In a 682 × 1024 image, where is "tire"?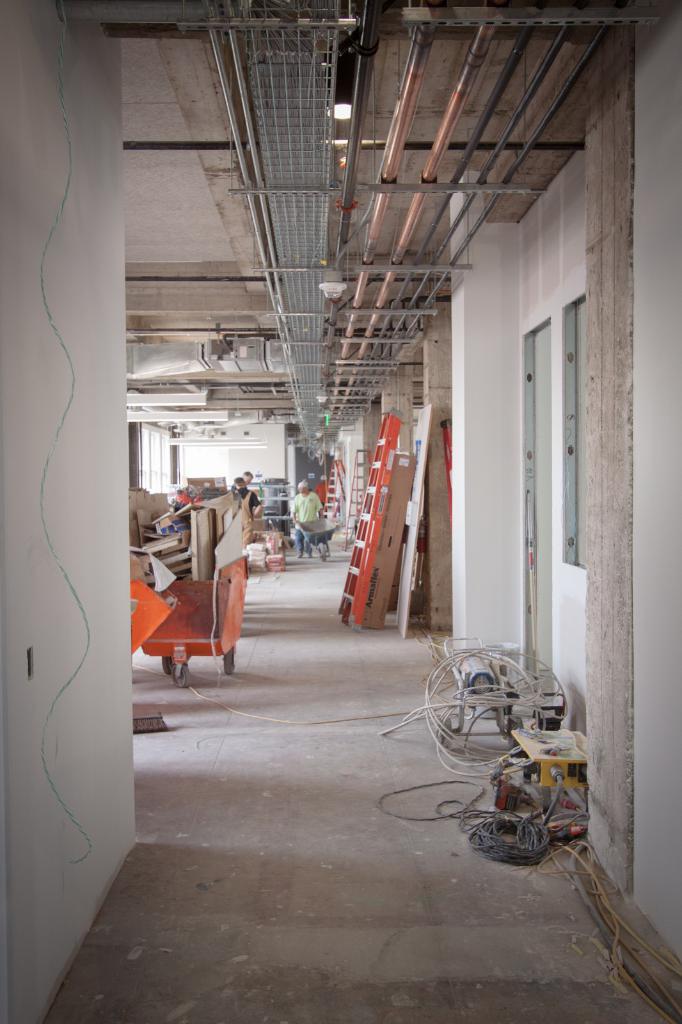
(left=225, top=652, right=235, bottom=671).
